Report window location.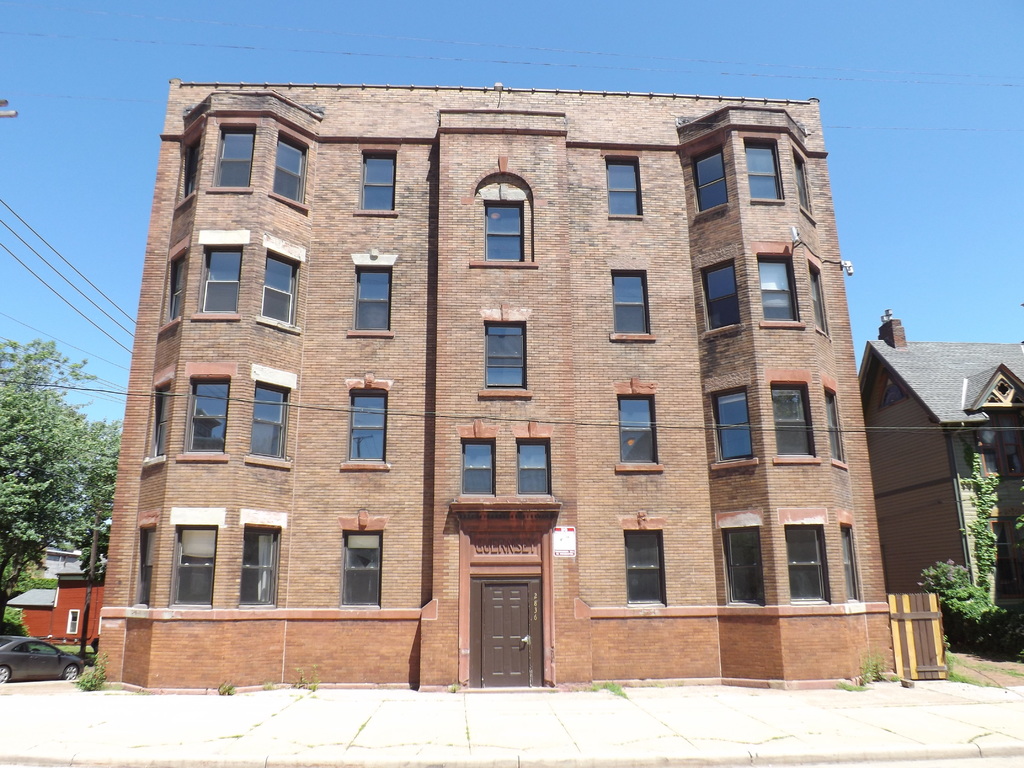
Report: x1=824, y1=385, x2=847, y2=471.
